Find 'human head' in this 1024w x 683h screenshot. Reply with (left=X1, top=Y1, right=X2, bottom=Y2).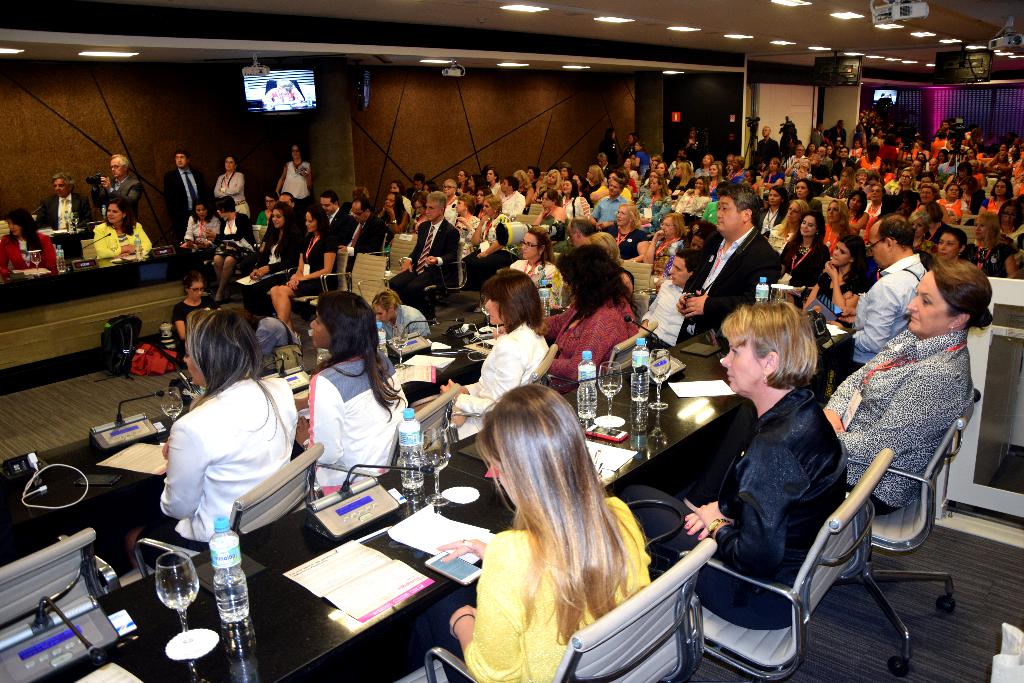
(left=799, top=213, right=820, bottom=239).
